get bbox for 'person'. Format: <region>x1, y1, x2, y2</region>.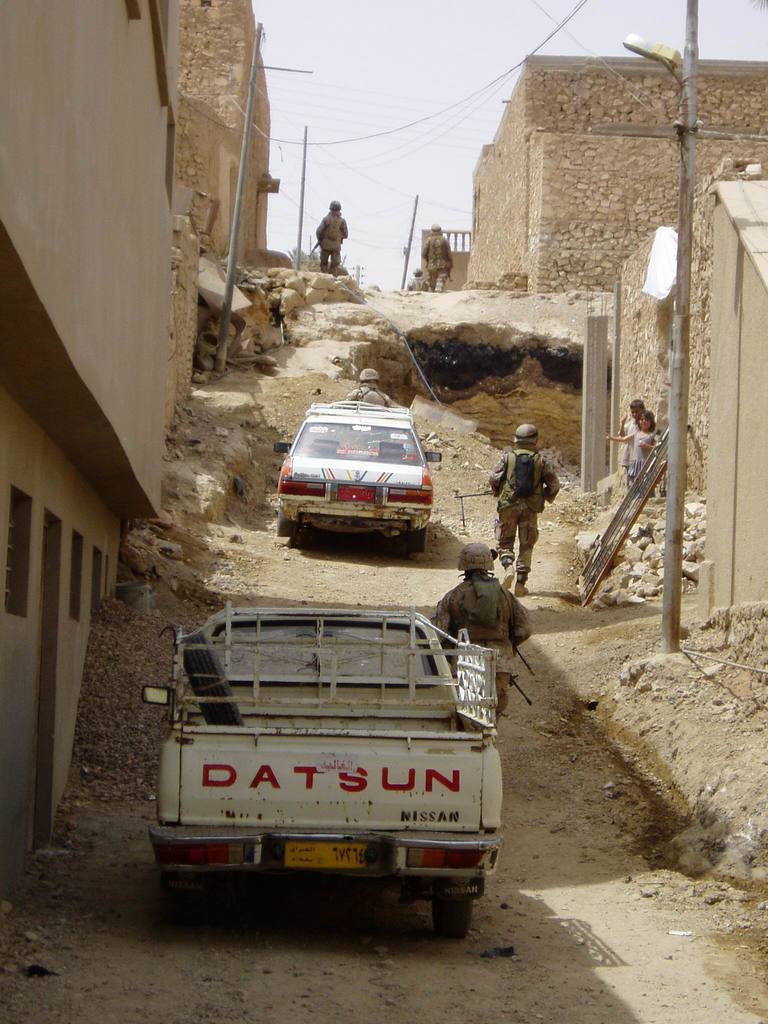
<region>609, 407, 656, 486</region>.
